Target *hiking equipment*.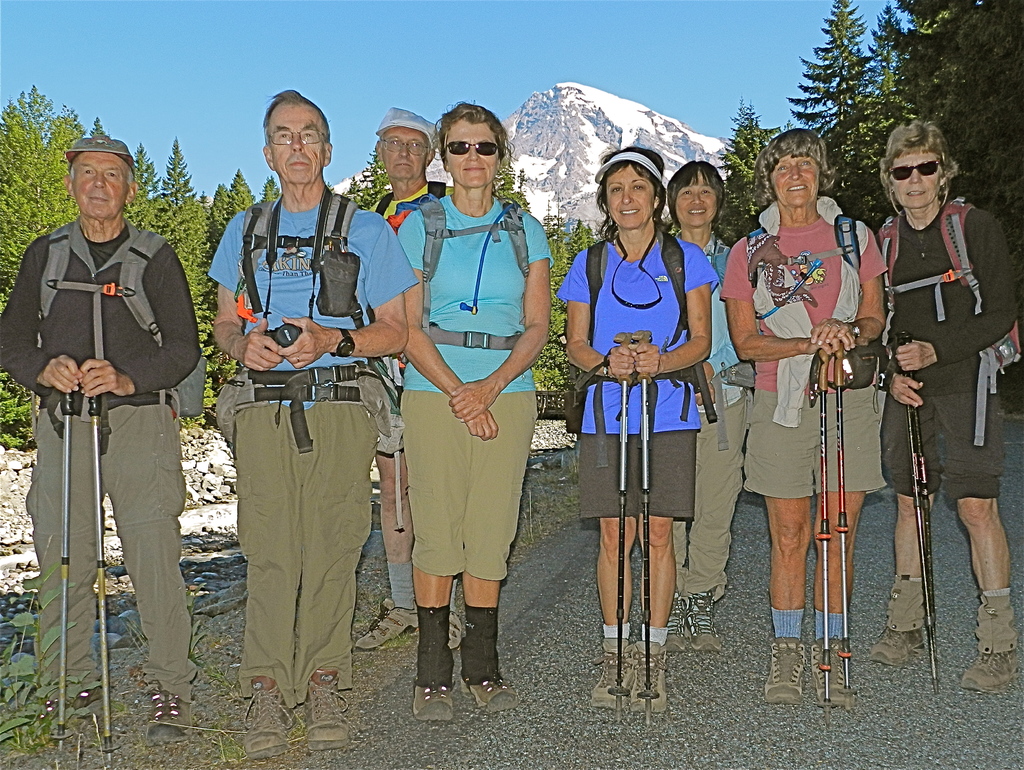
Target region: pyautogui.locateOnScreen(873, 329, 941, 692).
